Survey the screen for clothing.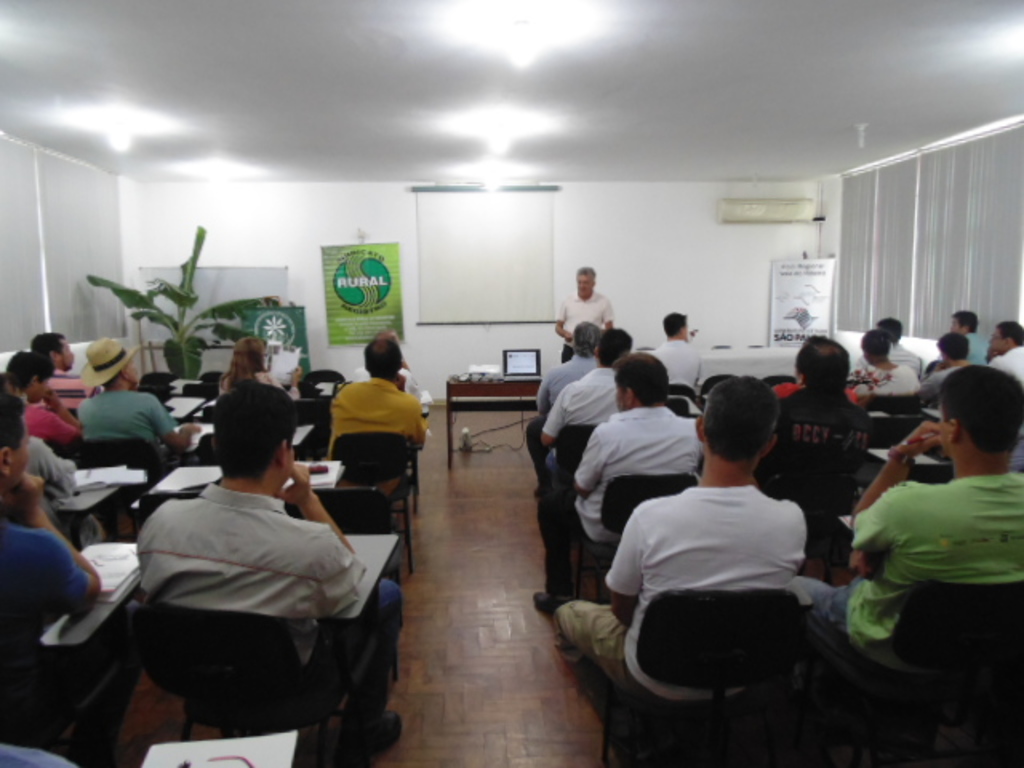
Survey found: bbox=(0, 520, 139, 766).
